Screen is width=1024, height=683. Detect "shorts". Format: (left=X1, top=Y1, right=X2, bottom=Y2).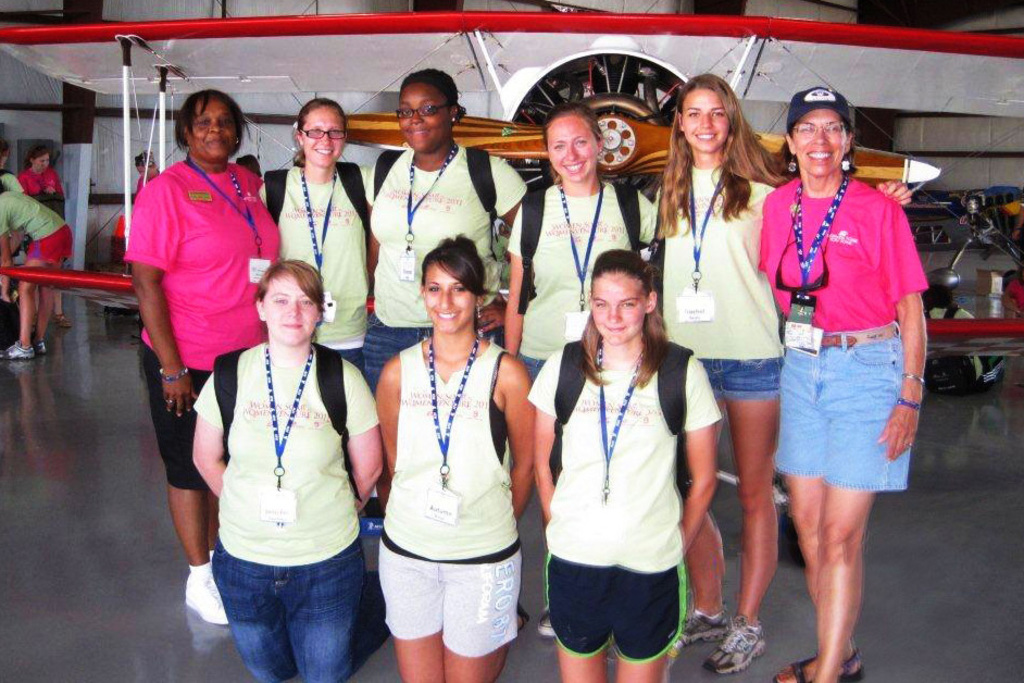
(left=374, top=543, right=520, bottom=654).
